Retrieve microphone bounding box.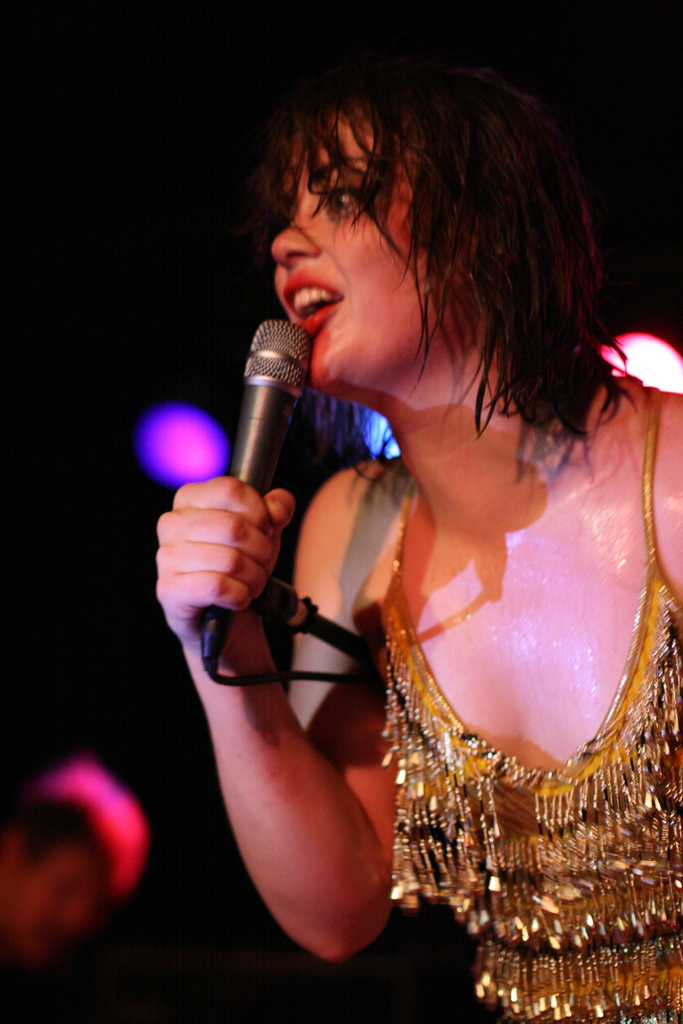
Bounding box: (x1=135, y1=319, x2=365, y2=641).
